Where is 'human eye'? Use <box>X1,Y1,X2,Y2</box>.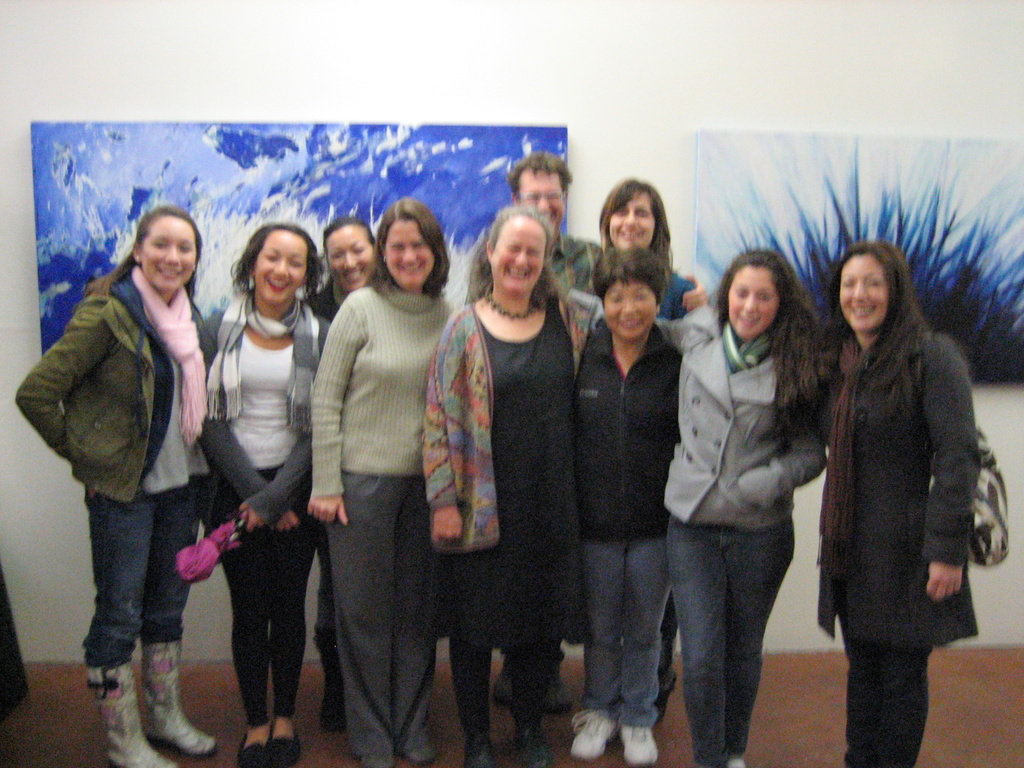
<box>510,246,520,252</box>.
